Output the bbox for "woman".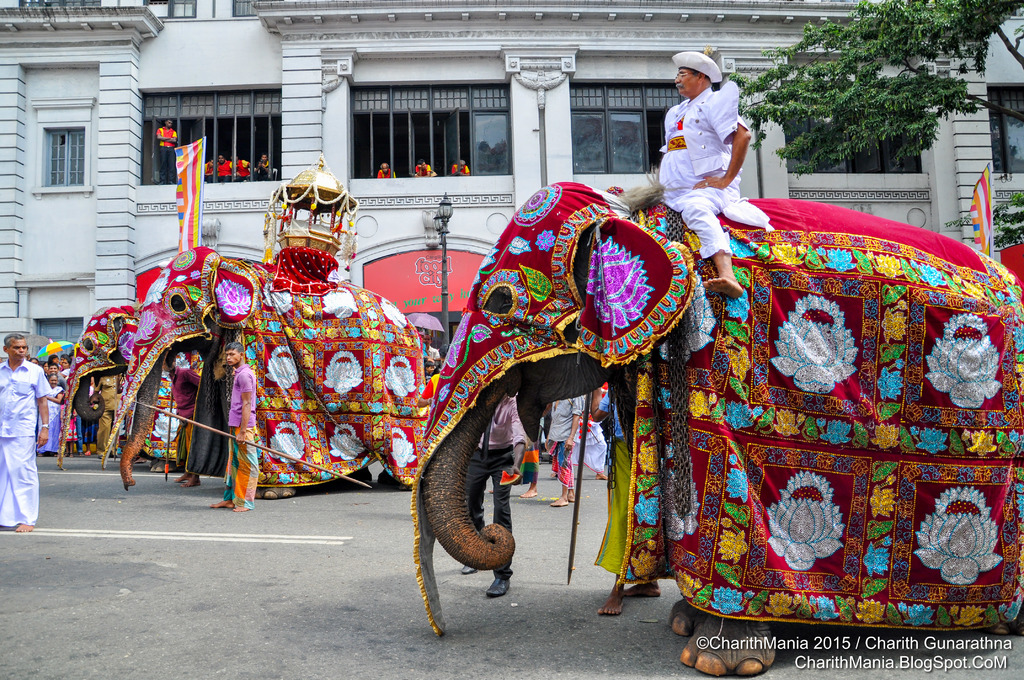
bbox=(28, 355, 38, 366).
